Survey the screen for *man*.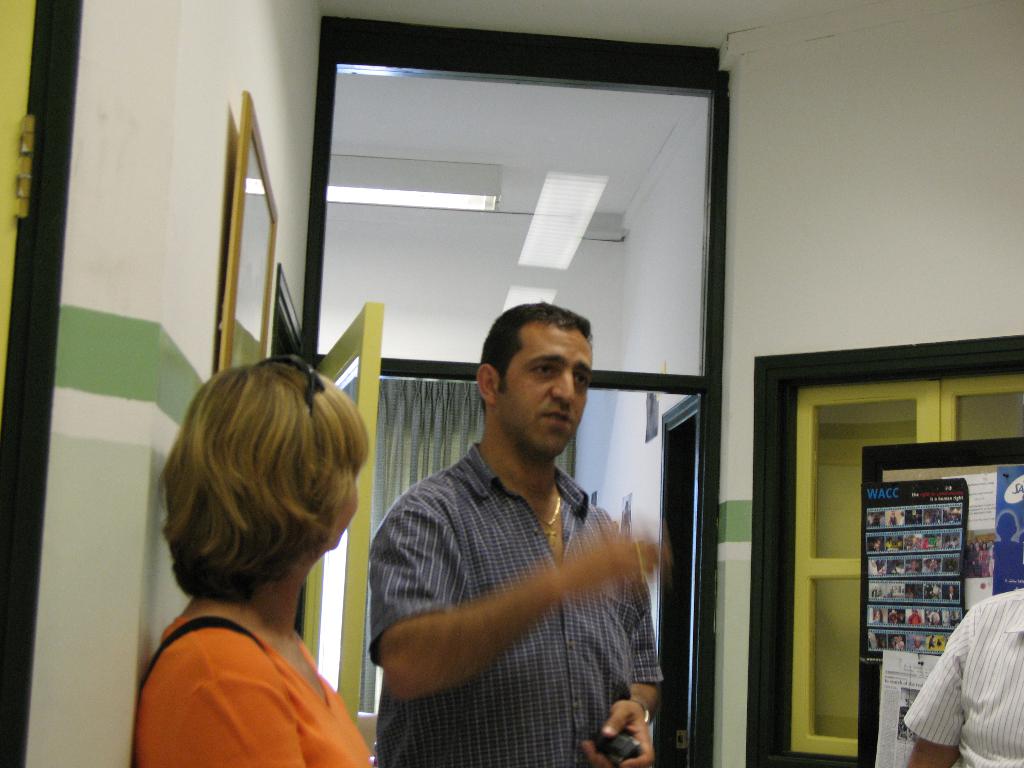
Survey found: (369,294,684,752).
